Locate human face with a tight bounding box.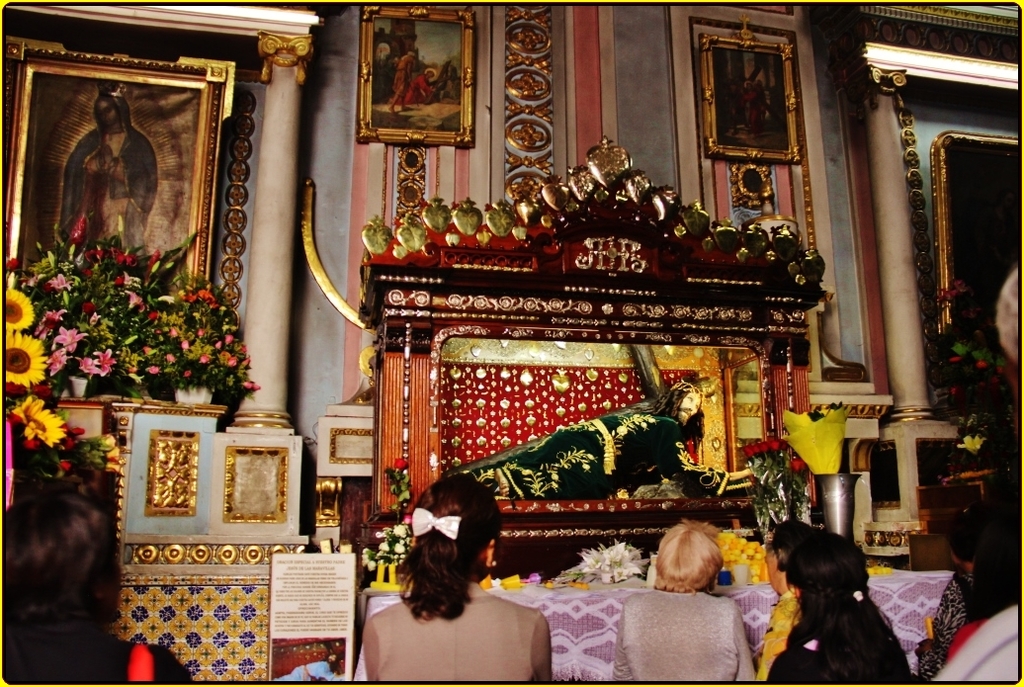
pyautogui.locateOnScreen(679, 394, 699, 420).
